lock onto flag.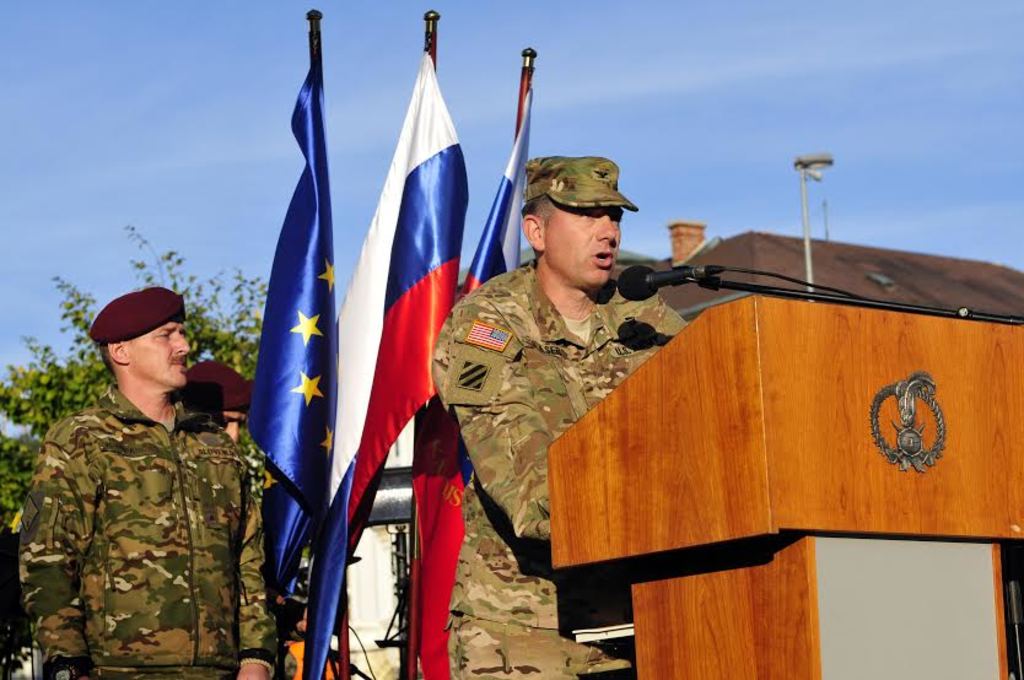
Locked: rect(414, 91, 529, 679).
